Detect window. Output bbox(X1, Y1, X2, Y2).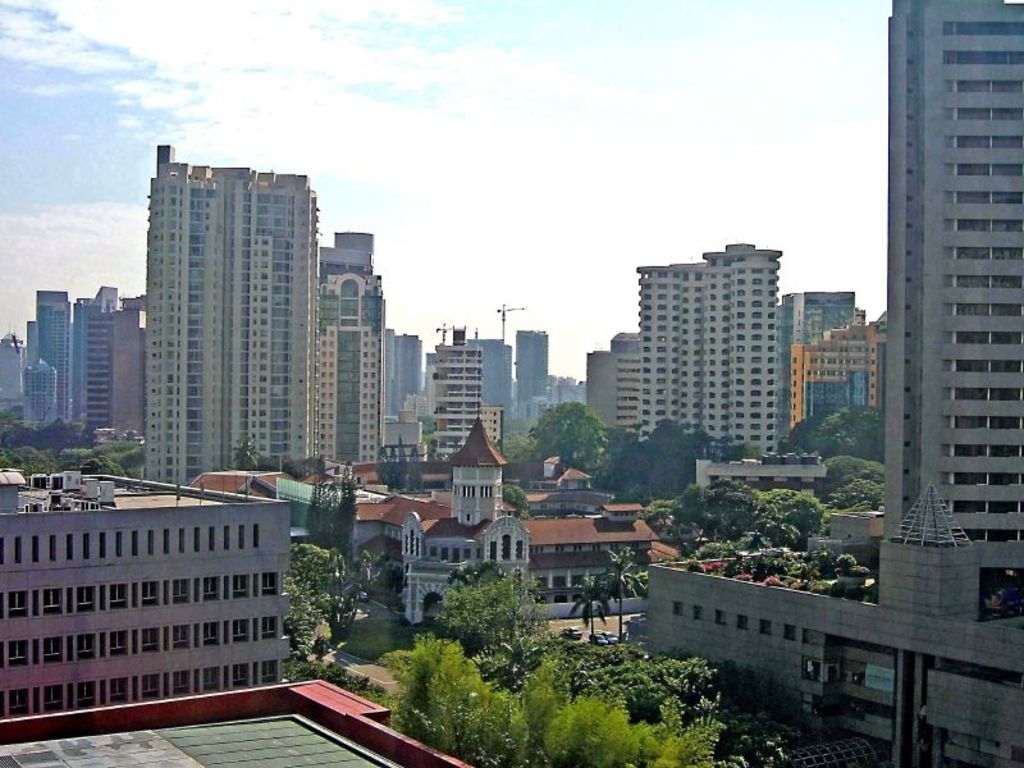
bbox(804, 631, 824, 648).
